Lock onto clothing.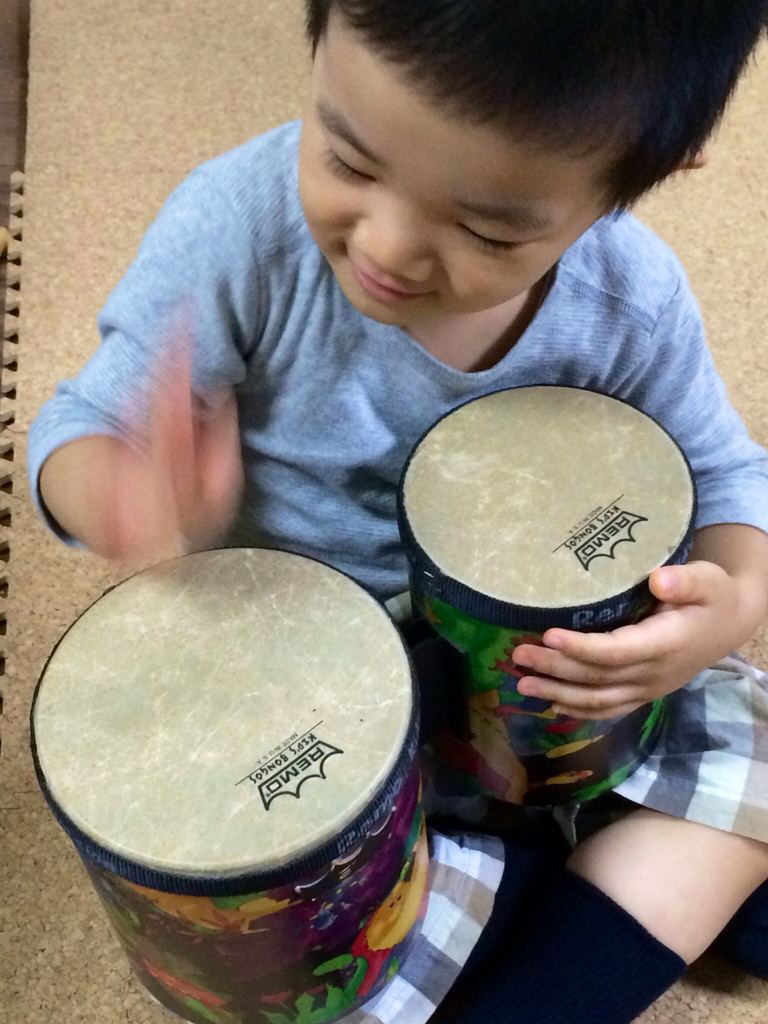
Locked: 190, 111, 742, 886.
